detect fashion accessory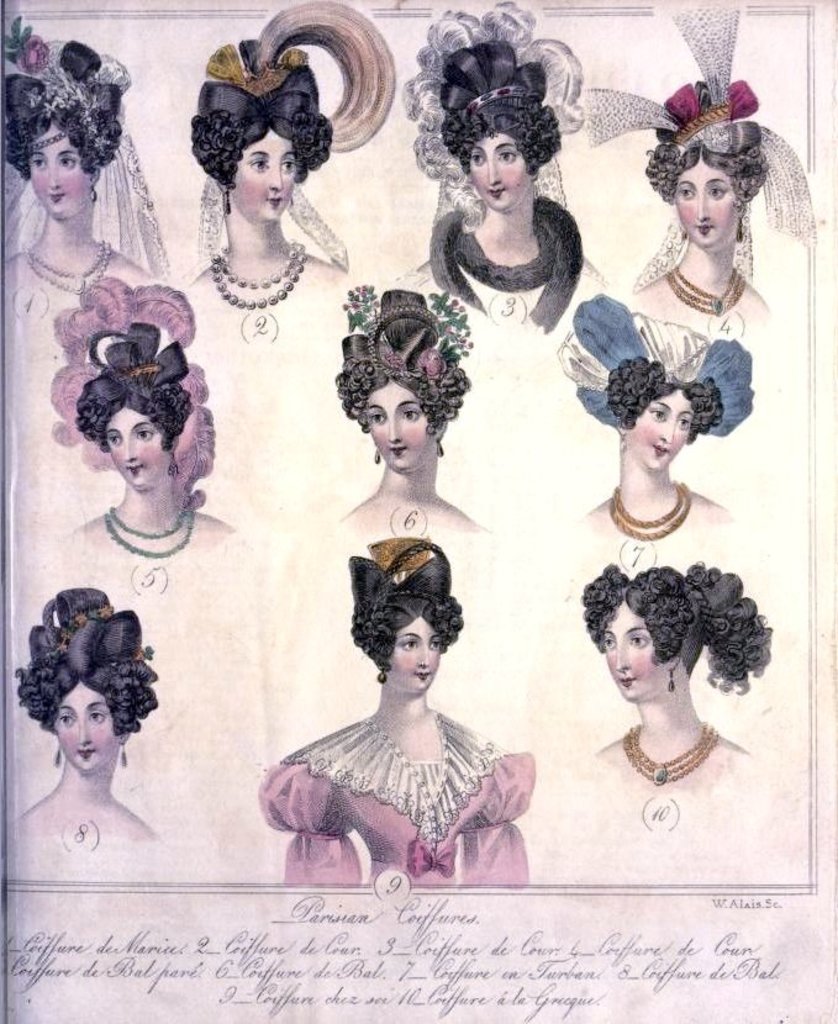
(662, 269, 750, 317)
